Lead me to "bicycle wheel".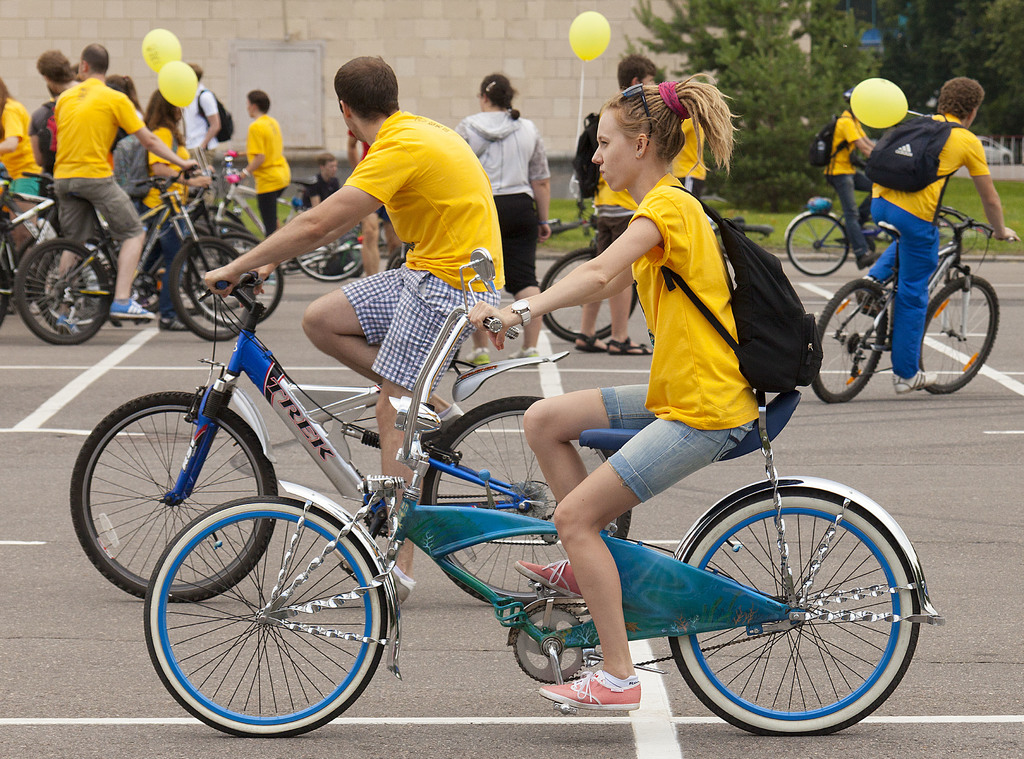
Lead to x1=36, y1=231, x2=118, y2=332.
